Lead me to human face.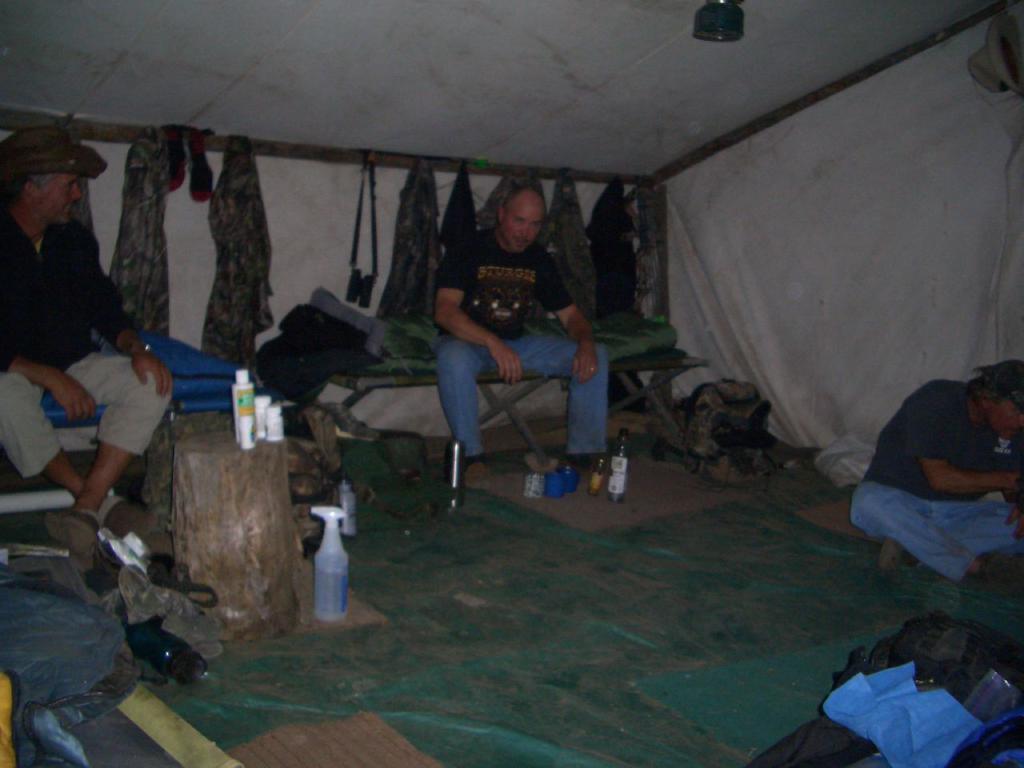
Lead to crop(991, 399, 1023, 441).
